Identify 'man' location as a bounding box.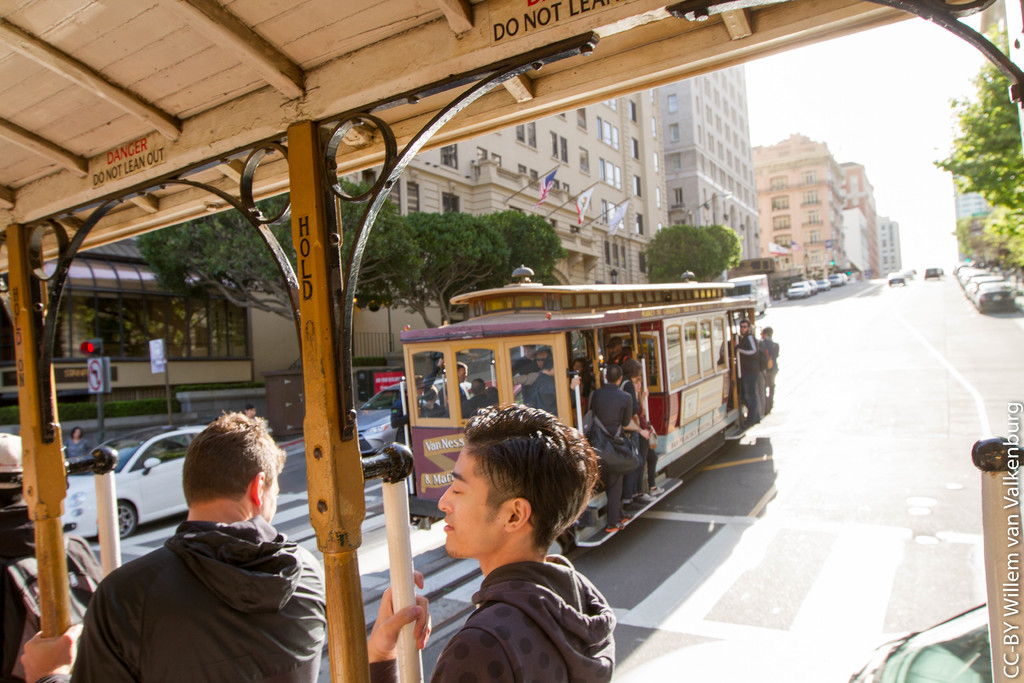
l=470, t=379, r=487, b=404.
